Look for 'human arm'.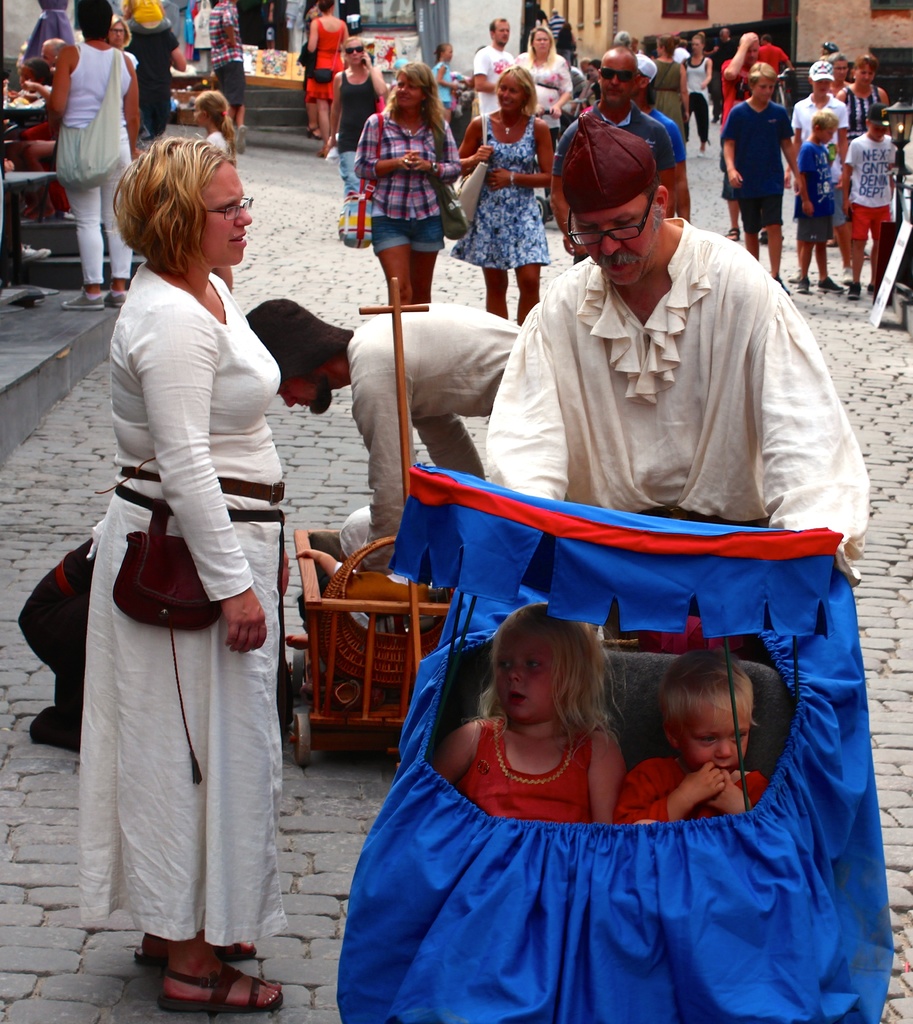
Found: <region>471, 43, 492, 90</region>.
